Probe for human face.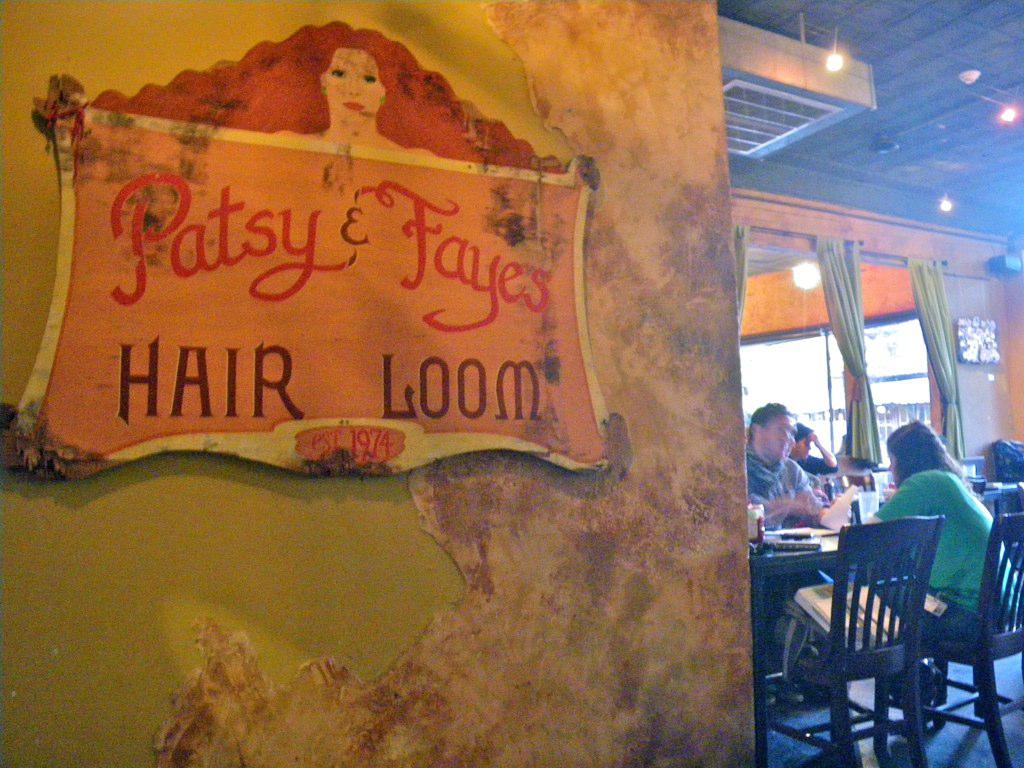
Probe result: 797,435,813,459.
